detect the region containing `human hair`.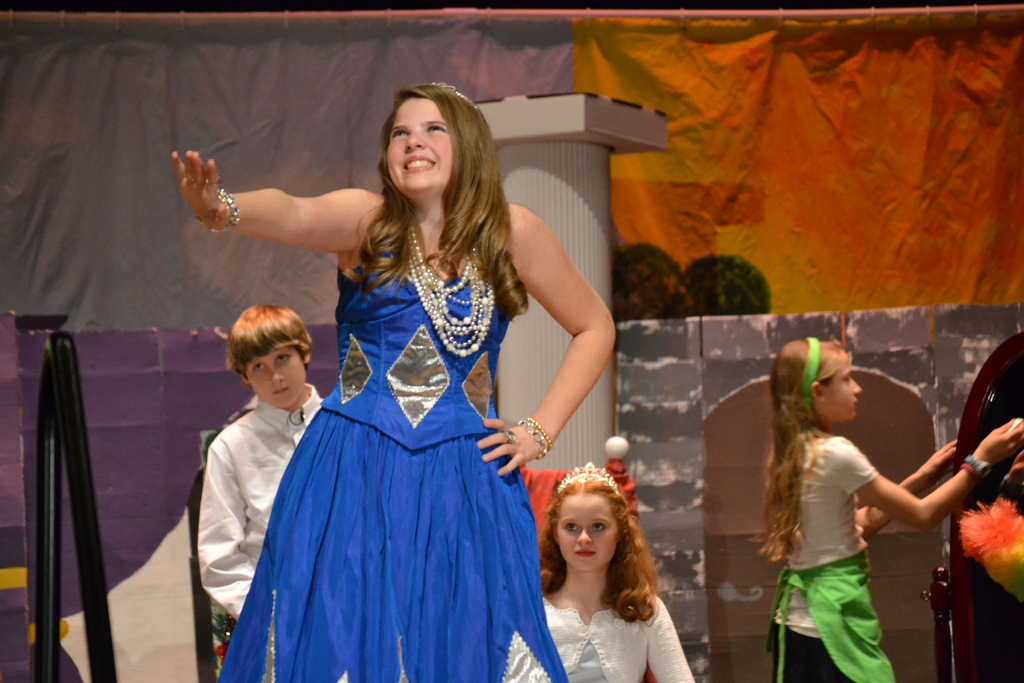
<region>335, 79, 536, 320</region>.
